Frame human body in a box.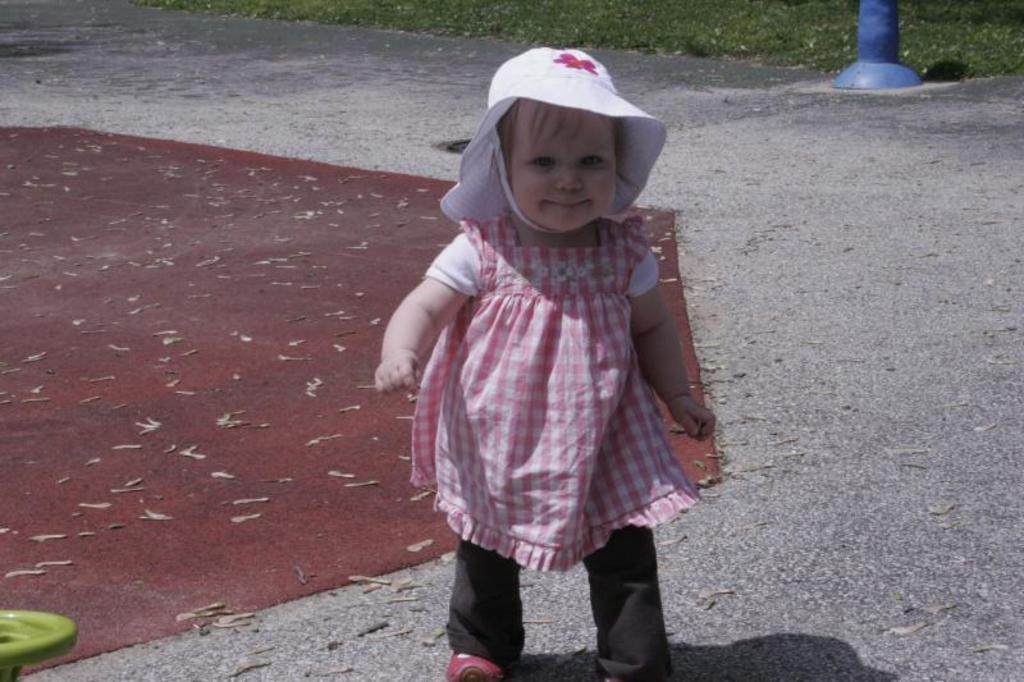
locate(387, 40, 727, 656).
